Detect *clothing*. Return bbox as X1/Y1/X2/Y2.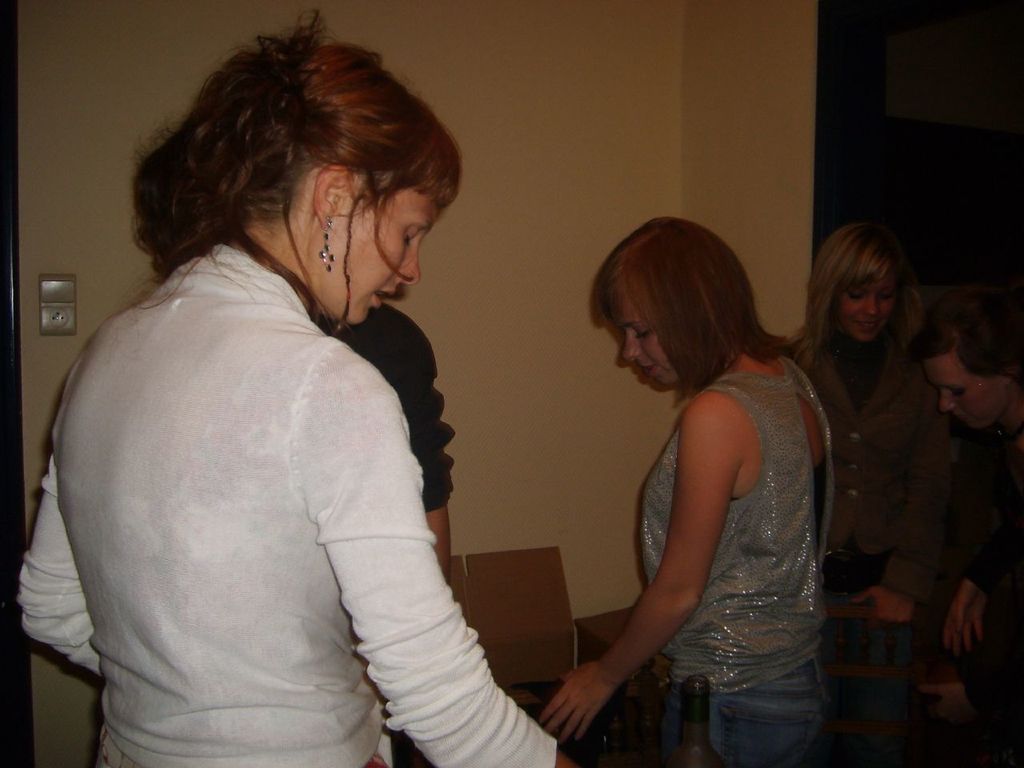
326/304/458/514.
